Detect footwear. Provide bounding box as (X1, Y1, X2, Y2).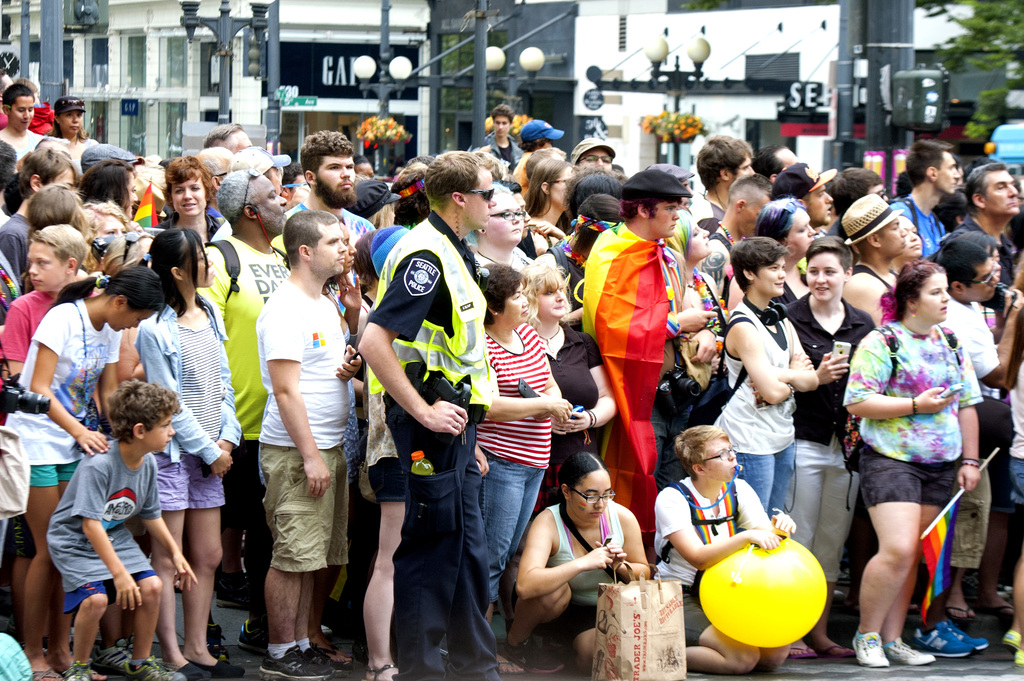
(879, 638, 936, 664).
